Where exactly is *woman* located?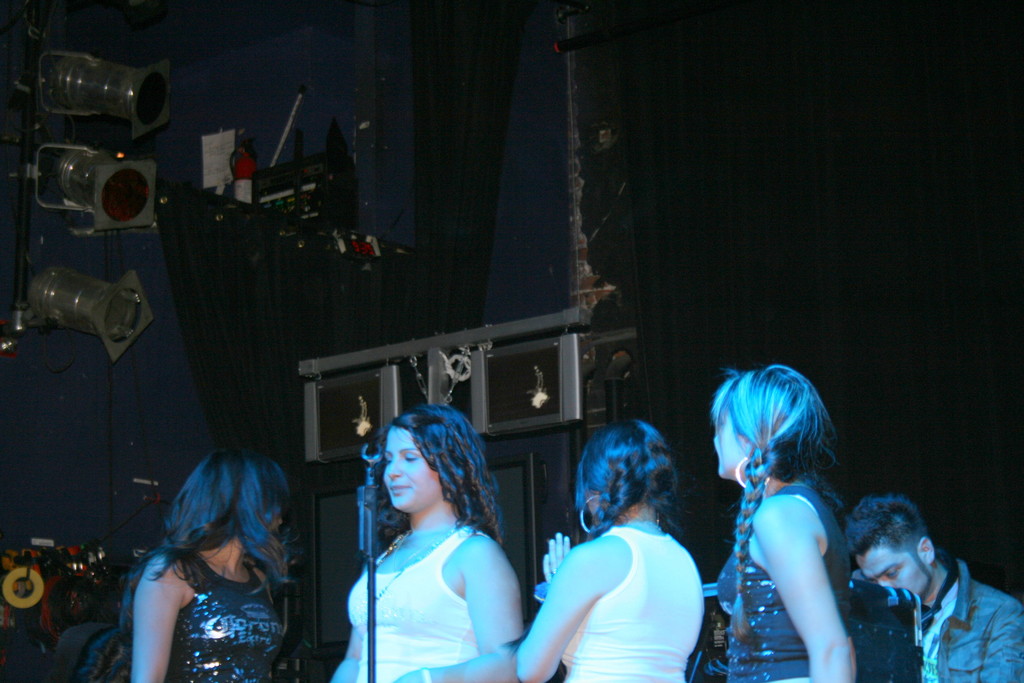
Its bounding box is <bbox>120, 449, 297, 682</bbox>.
